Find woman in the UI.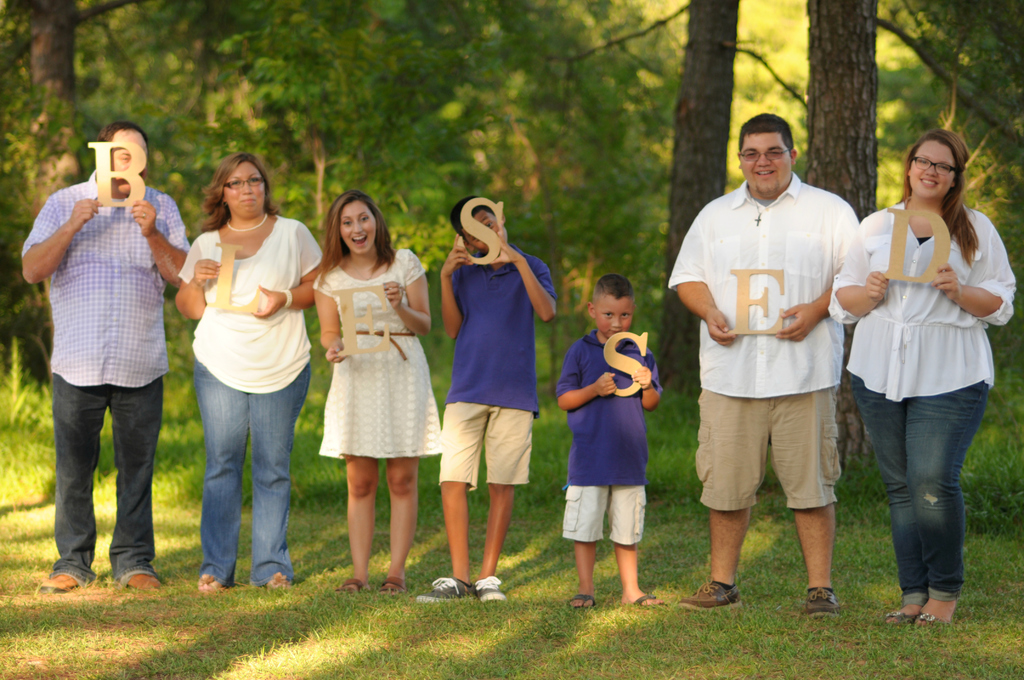
UI element at rect(303, 207, 435, 569).
